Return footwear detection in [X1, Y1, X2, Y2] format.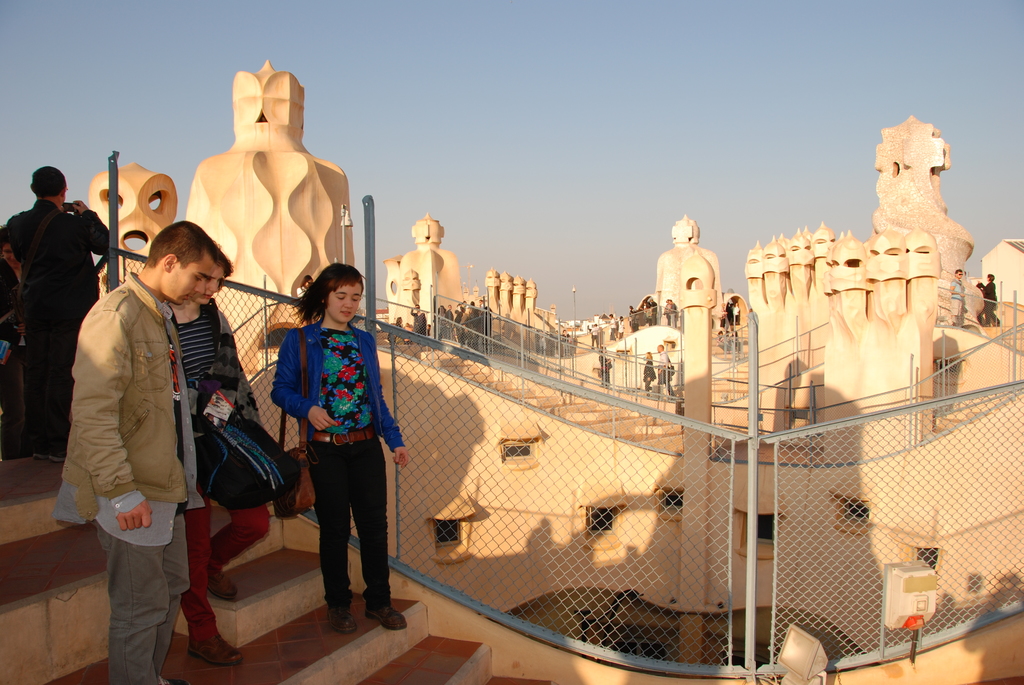
[193, 633, 239, 668].
